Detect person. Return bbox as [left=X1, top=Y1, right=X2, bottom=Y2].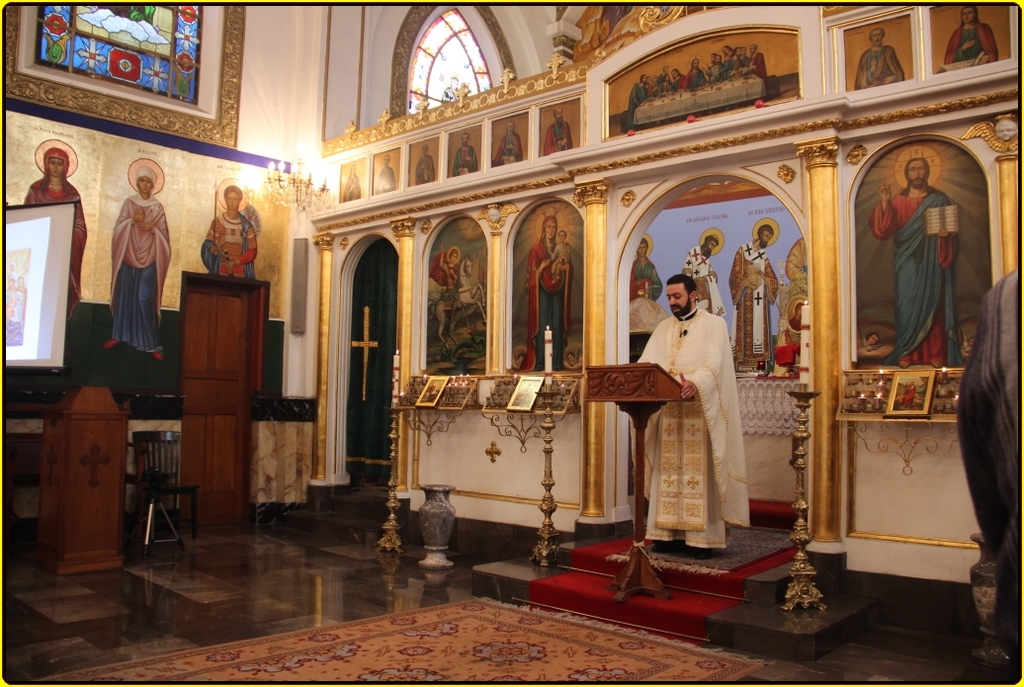
[left=529, top=217, right=574, bottom=372].
